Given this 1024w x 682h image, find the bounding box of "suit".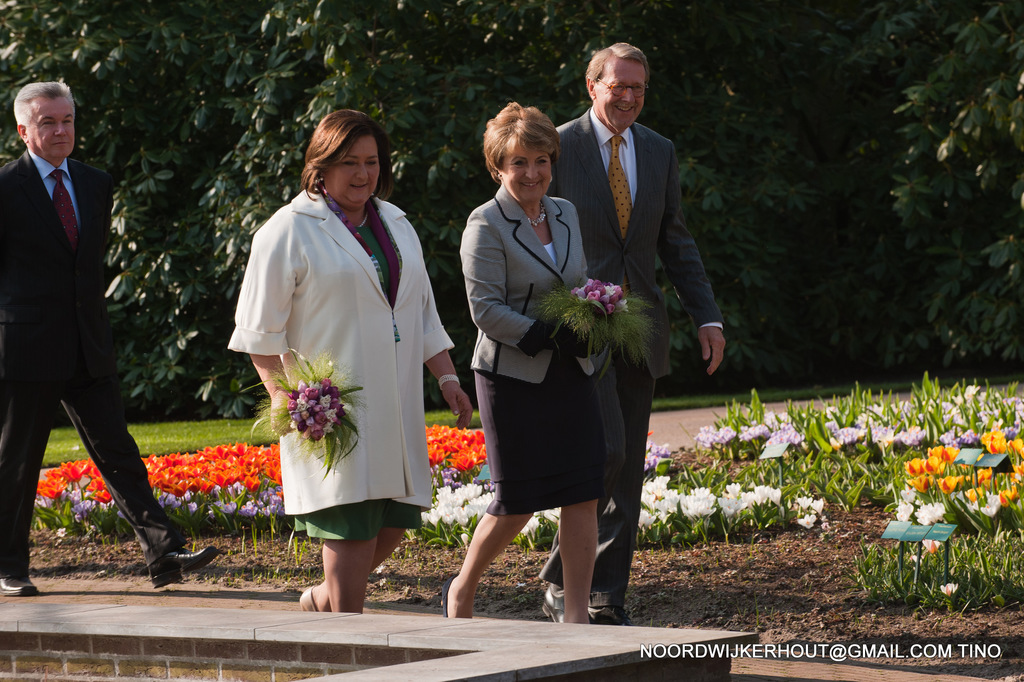
<box>539,108,724,608</box>.
